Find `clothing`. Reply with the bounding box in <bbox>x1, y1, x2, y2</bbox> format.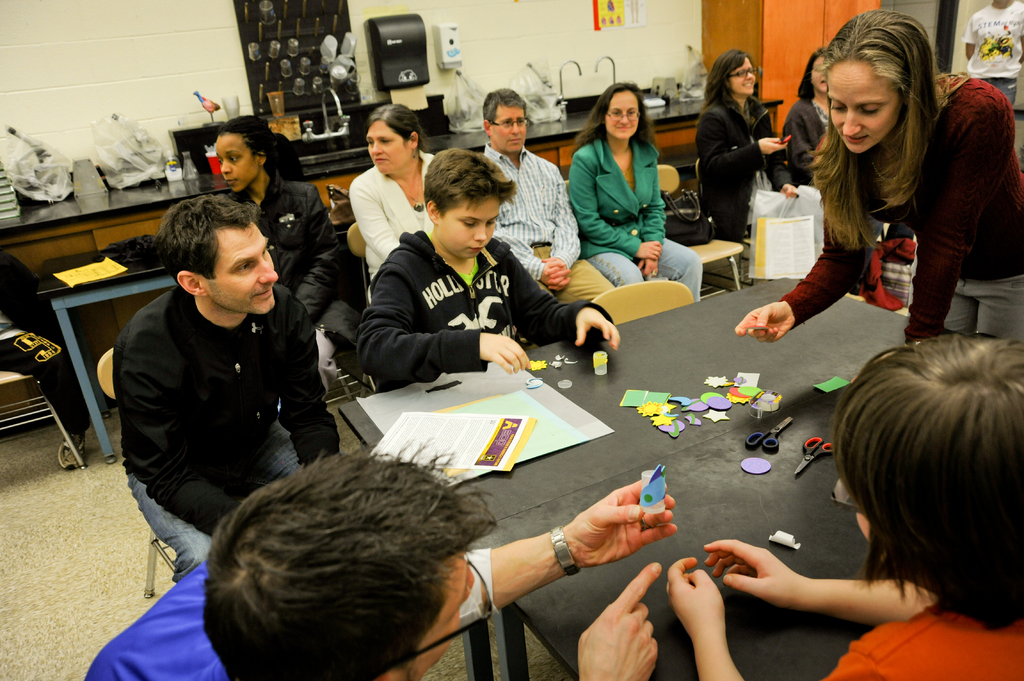
<bbox>354, 230, 618, 389</bbox>.
